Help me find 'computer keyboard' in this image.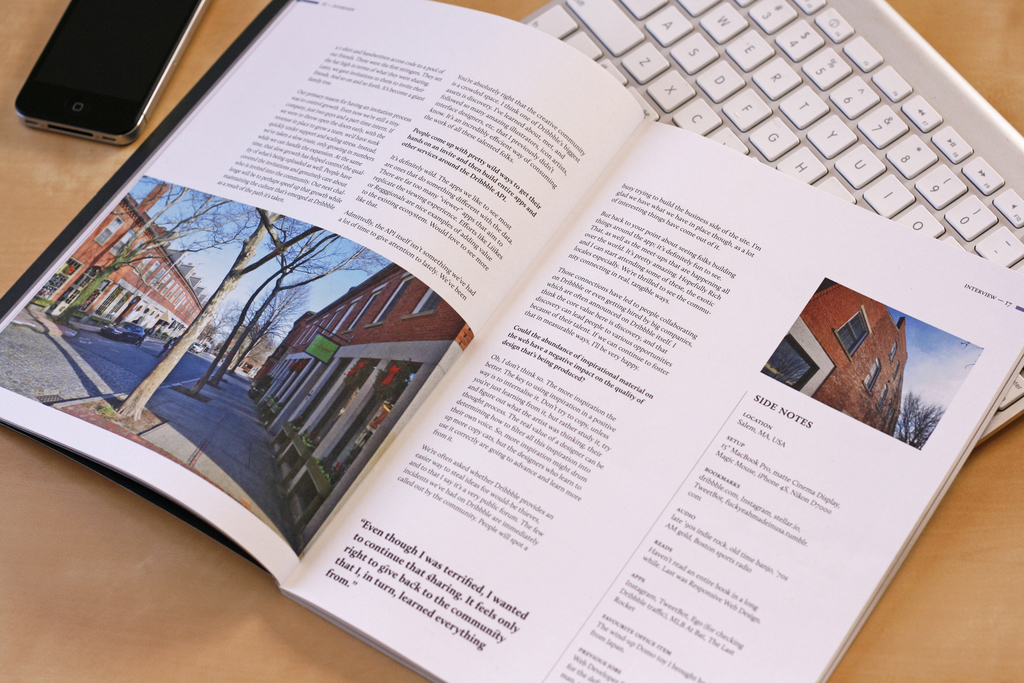
Found it: [left=515, top=0, right=1023, bottom=442].
